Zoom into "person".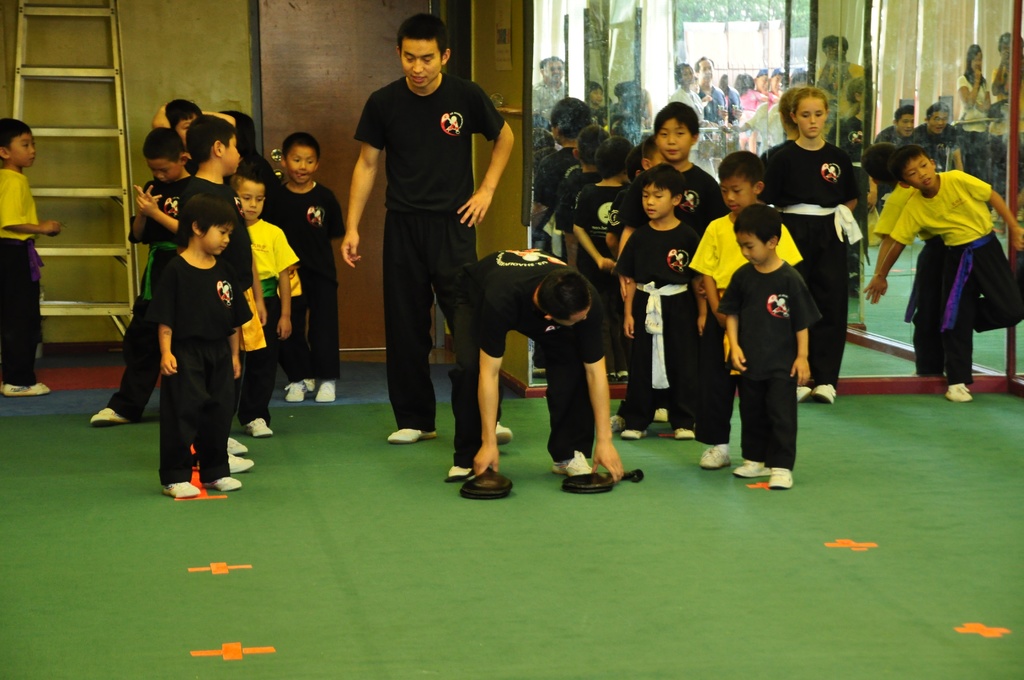
Zoom target: (x1=854, y1=141, x2=1023, y2=406).
